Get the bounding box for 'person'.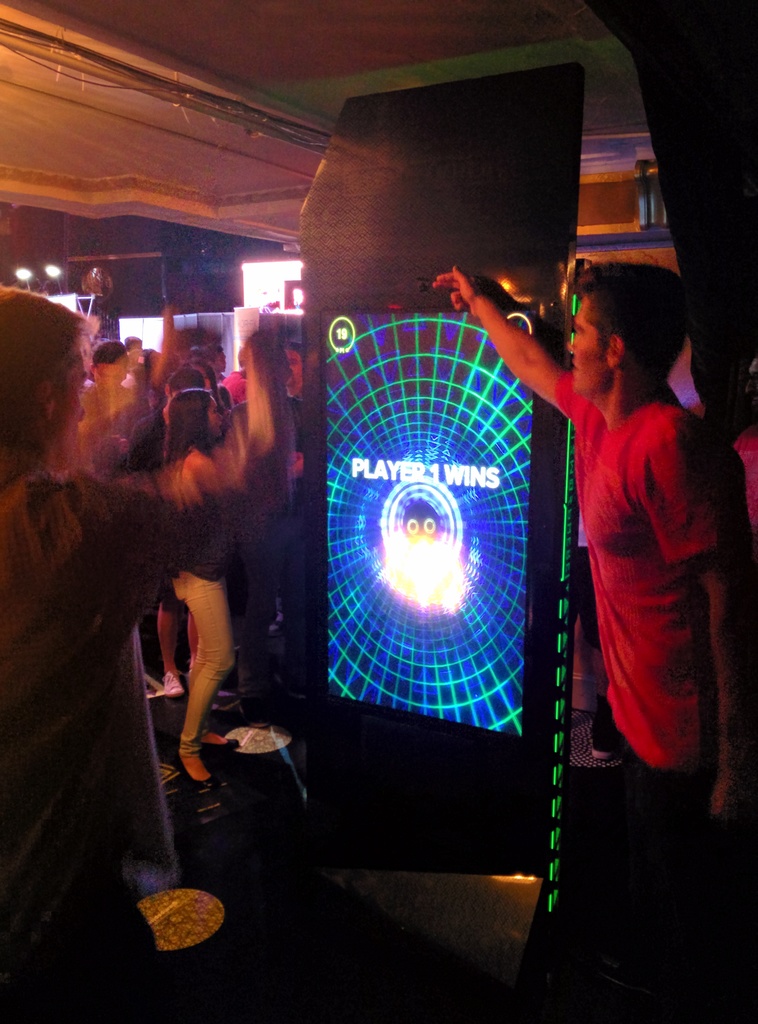
x1=428 y1=262 x2=757 y2=1023.
